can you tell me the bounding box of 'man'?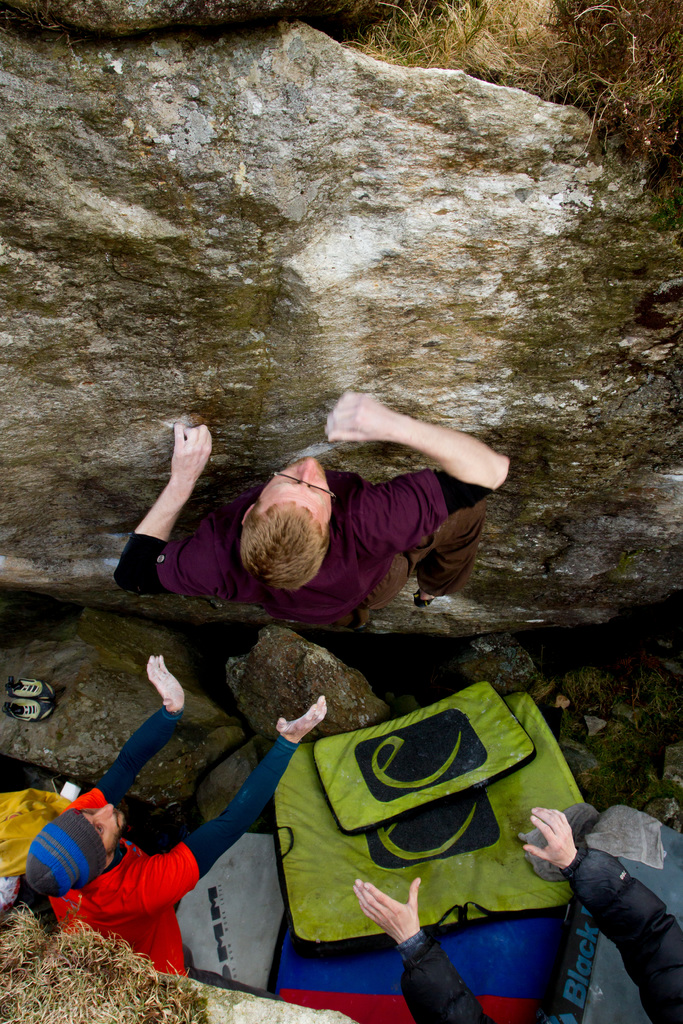
[147,388,515,641].
